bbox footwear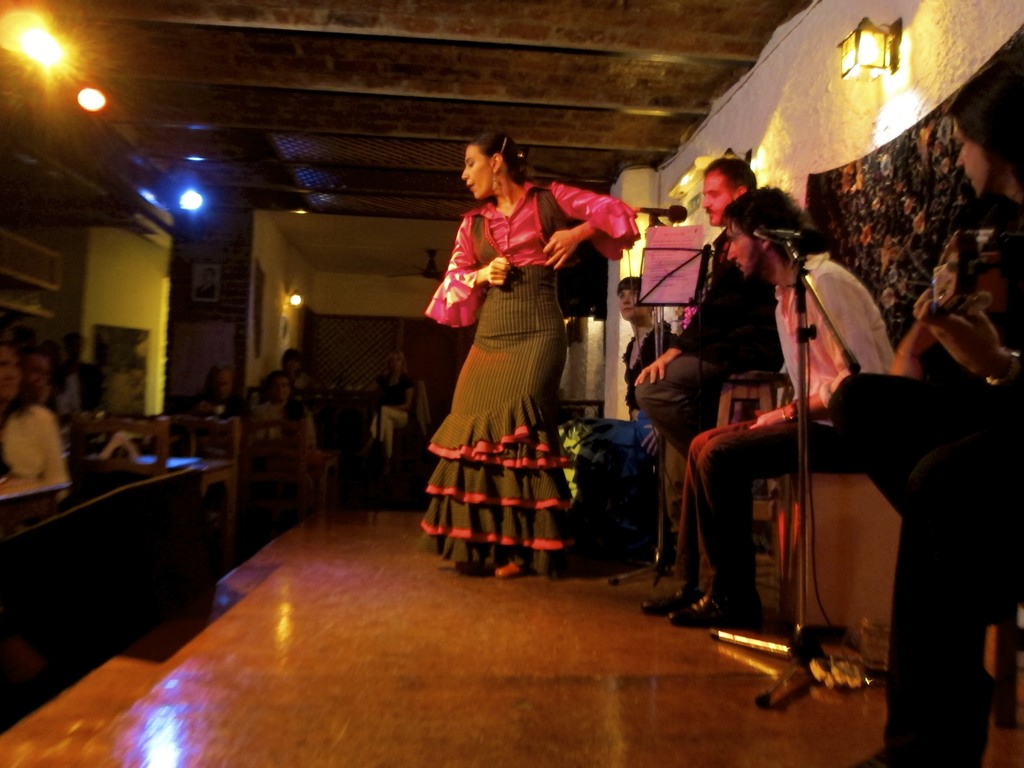
(left=642, top=582, right=703, bottom=616)
